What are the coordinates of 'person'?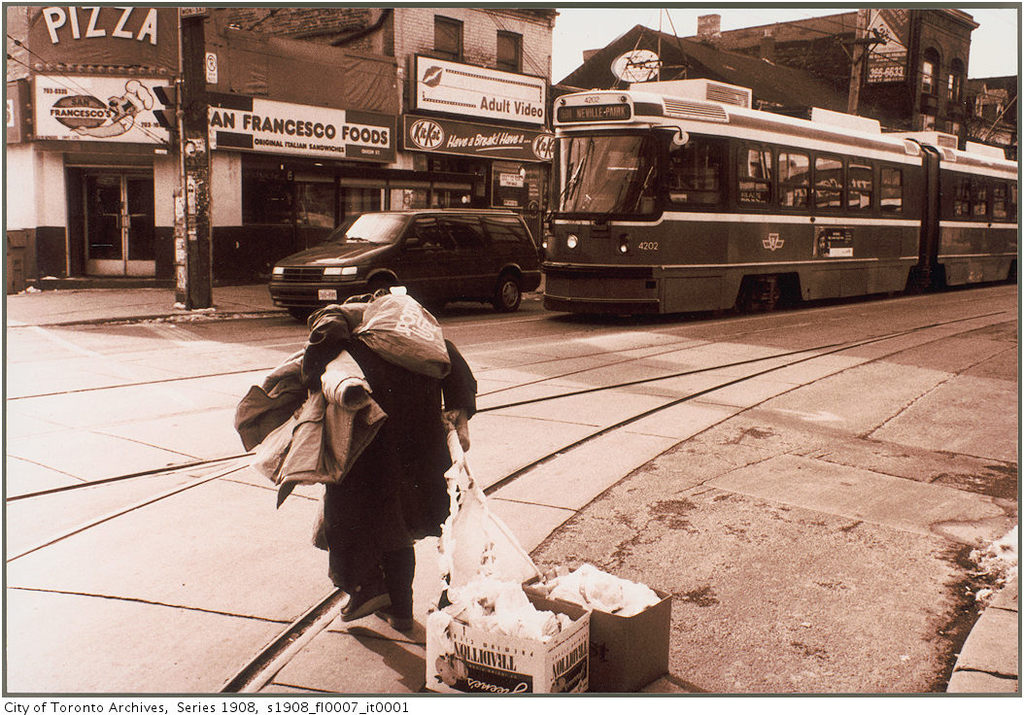
Rect(254, 248, 466, 666).
